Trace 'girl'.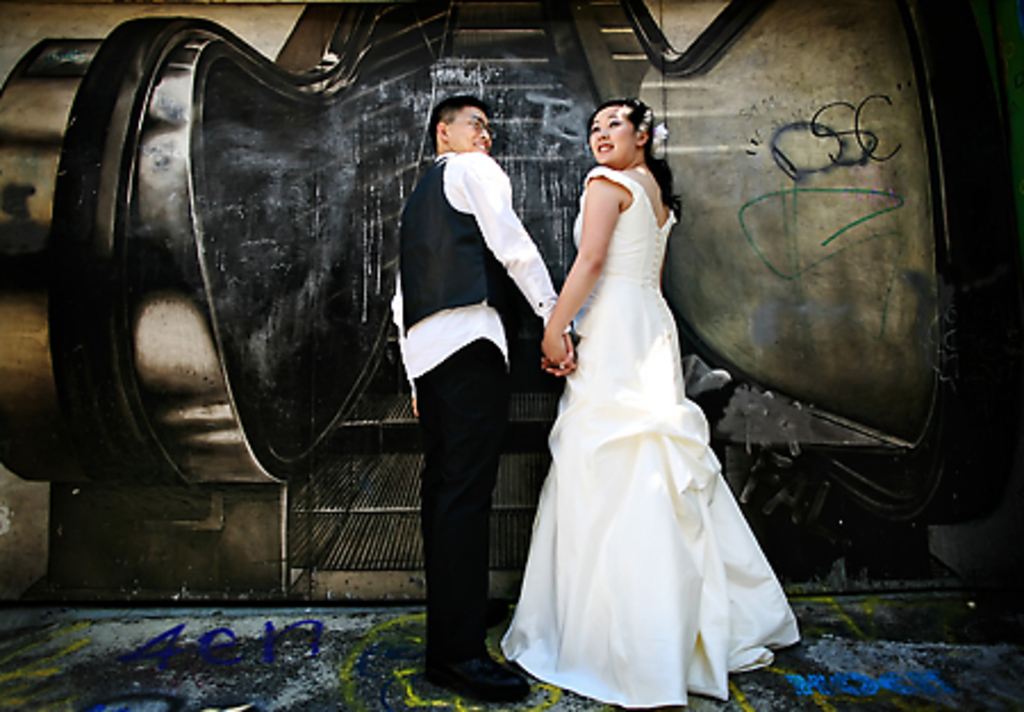
Traced to 496 96 801 705.
